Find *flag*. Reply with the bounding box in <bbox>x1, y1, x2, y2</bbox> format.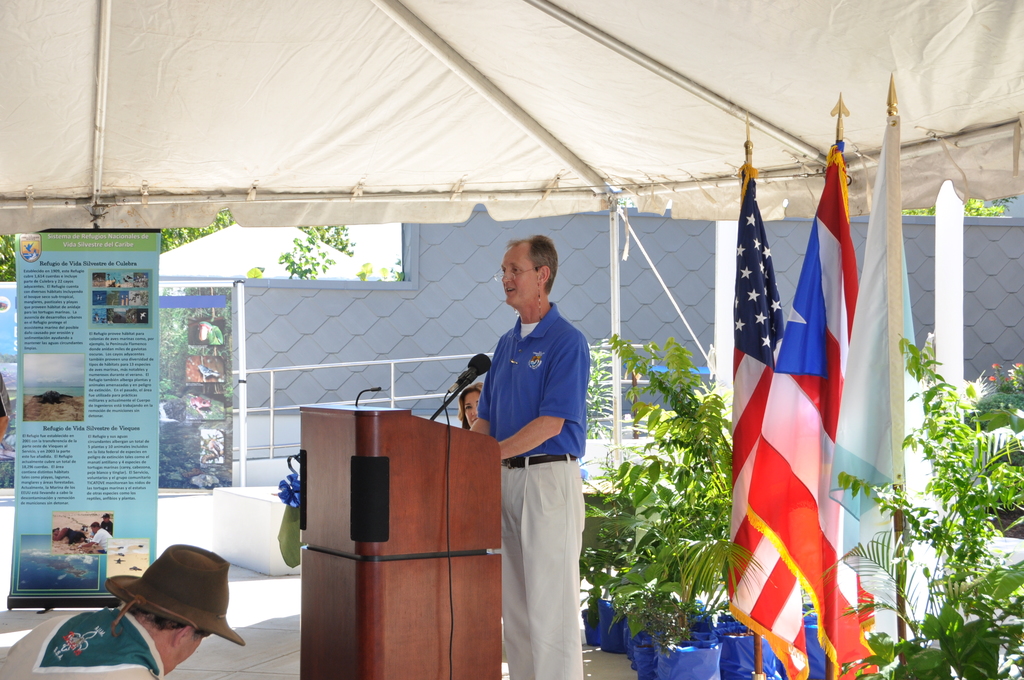
<bbox>819, 117, 989, 660</bbox>.
